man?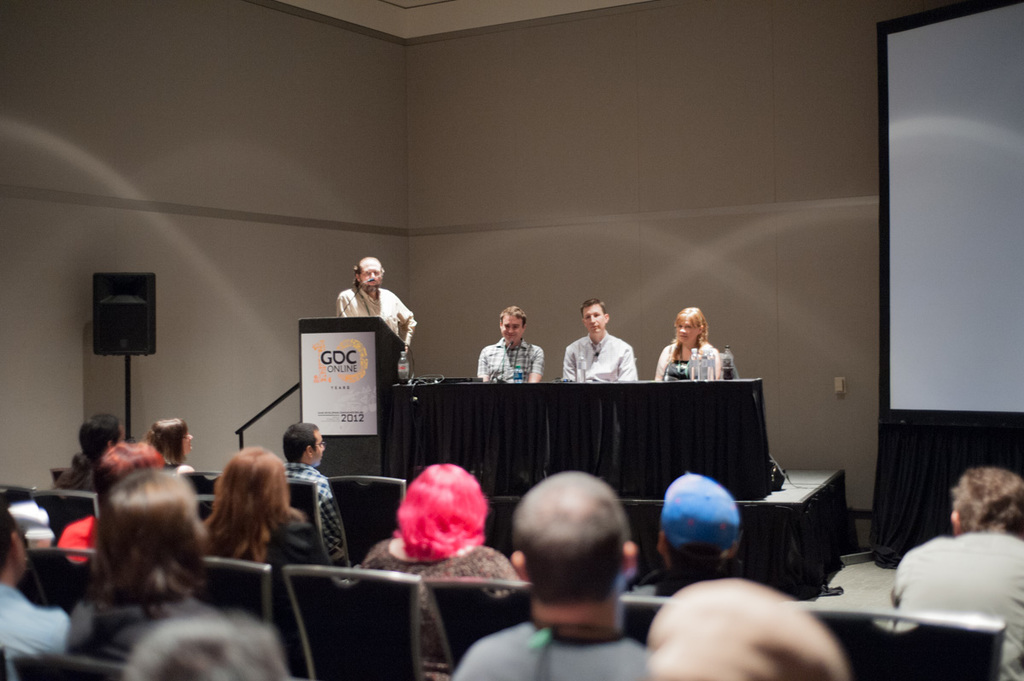
282/425/350/561
